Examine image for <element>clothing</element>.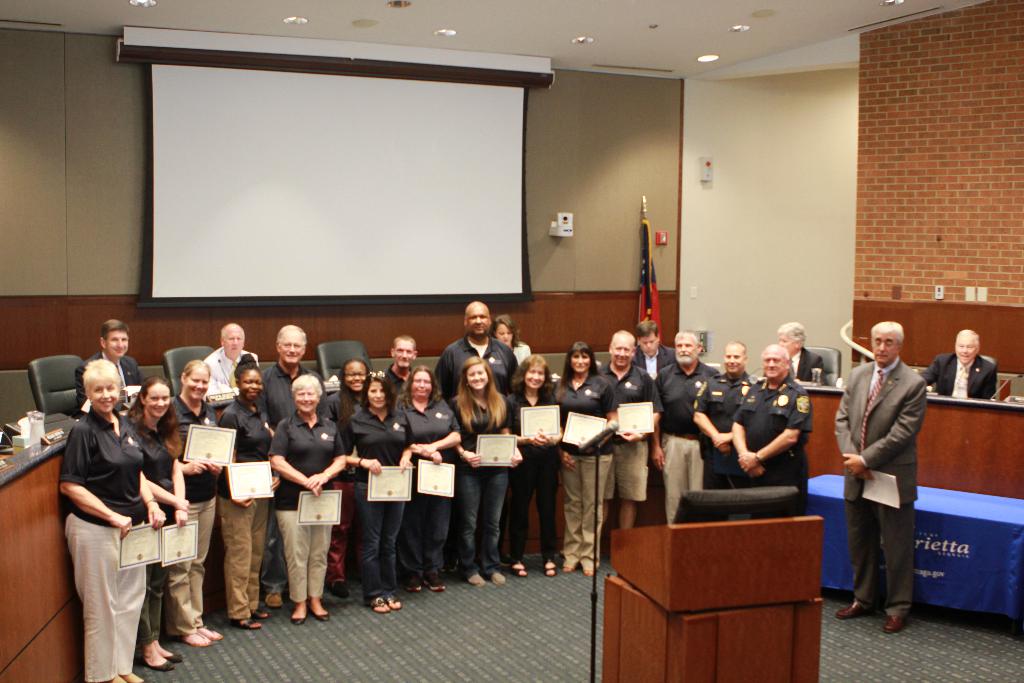
Examination result: detection(440, 329, 529, 411).
